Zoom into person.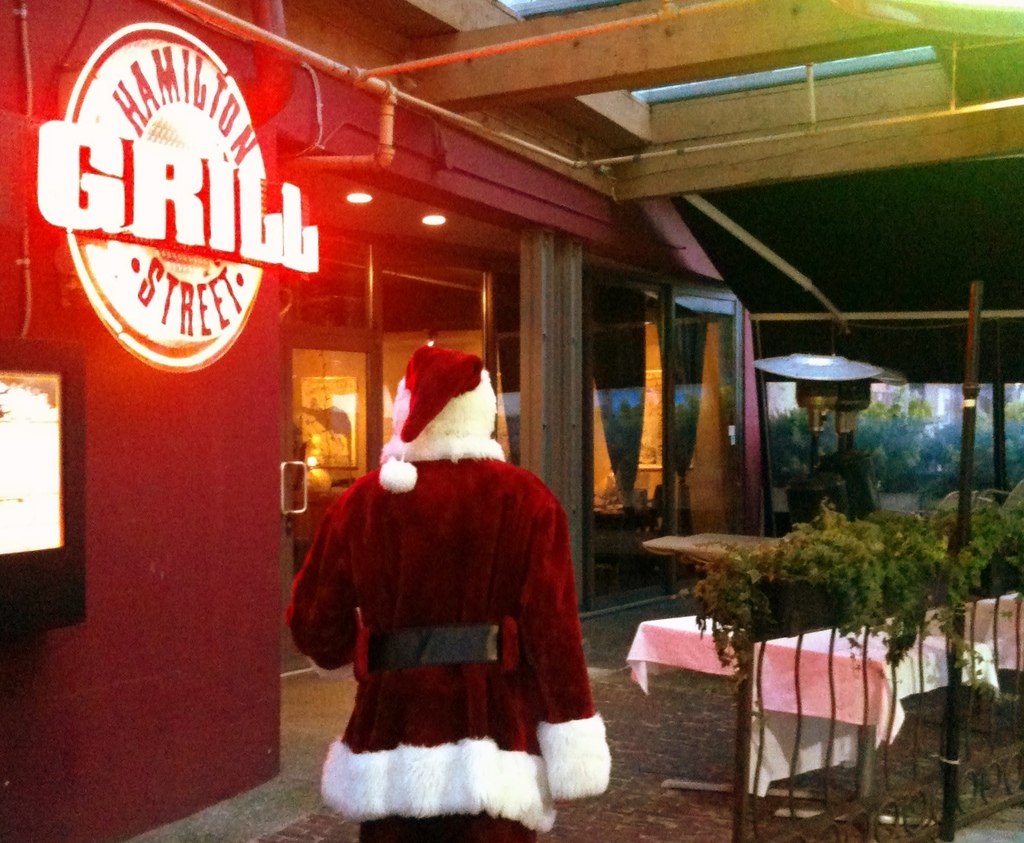
Zoom target: 279/343/615/842.
